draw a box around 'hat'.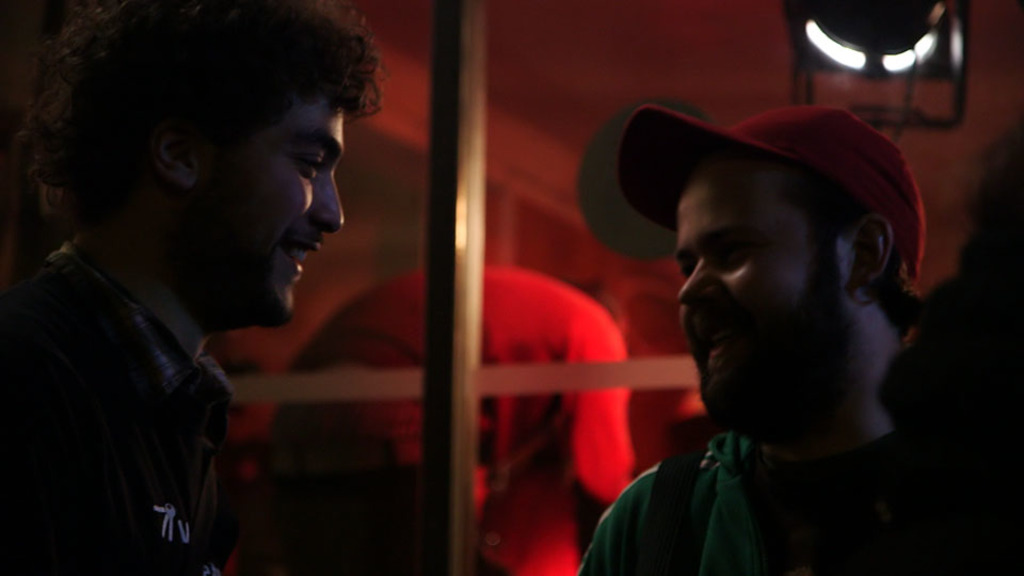
(x1=619, y1=98, x2=925, y2=284).
